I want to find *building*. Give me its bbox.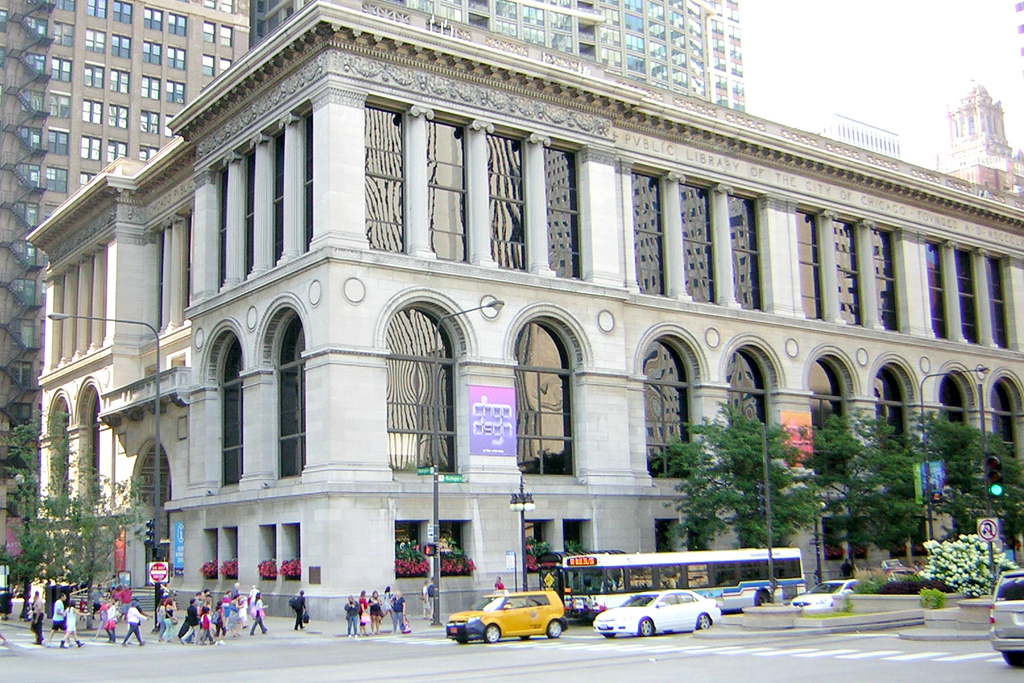
locate(23, 0, 1023, 640).
